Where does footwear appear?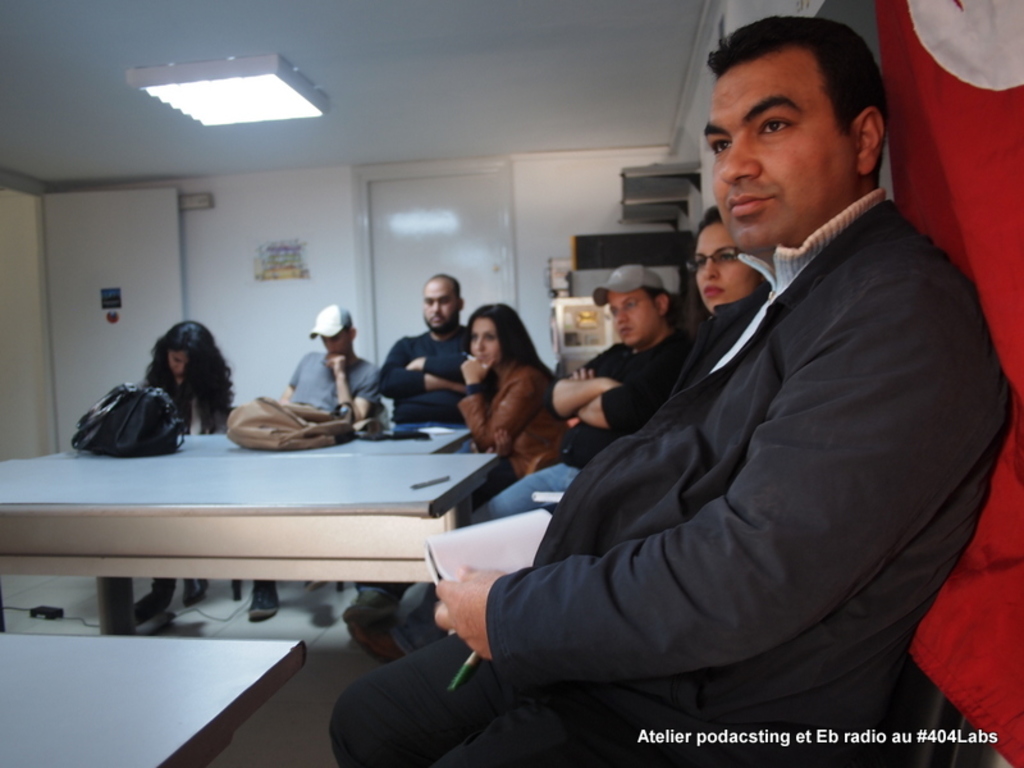
Appears at <region>177, 570, 215, 605</region>.
